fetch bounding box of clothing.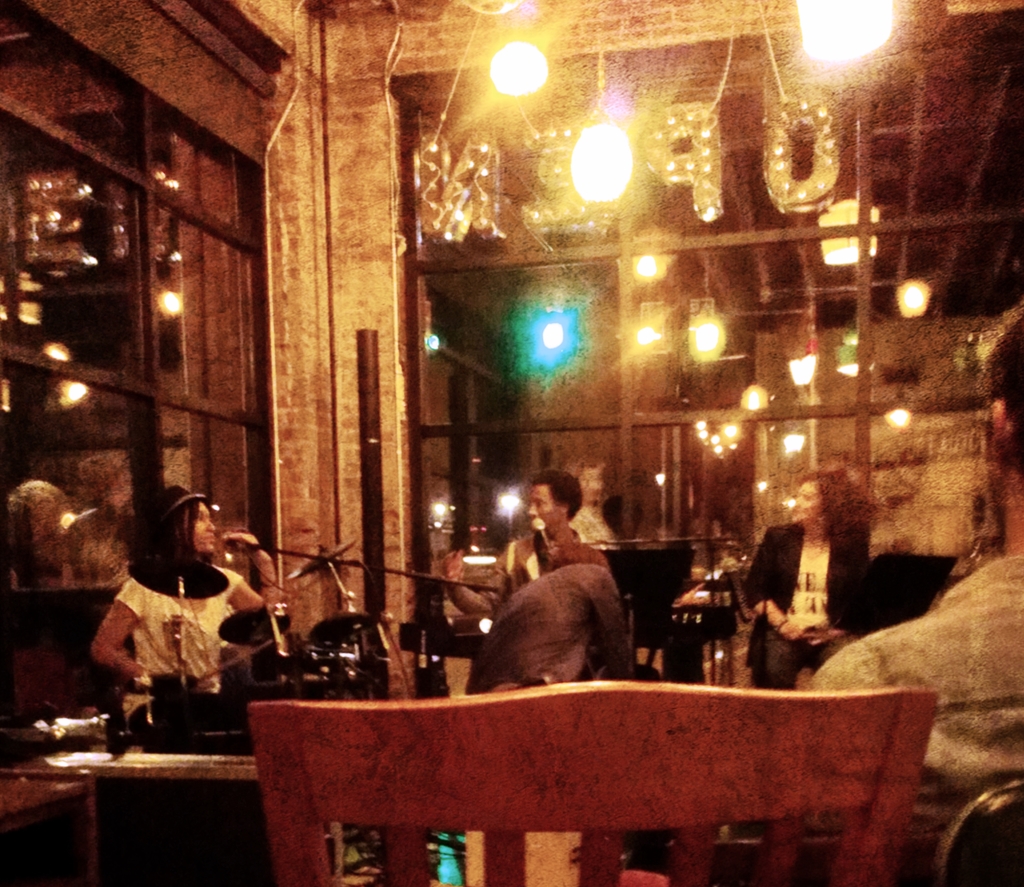
Bbox: [left=746, top=518, right=867, bottom=698].
